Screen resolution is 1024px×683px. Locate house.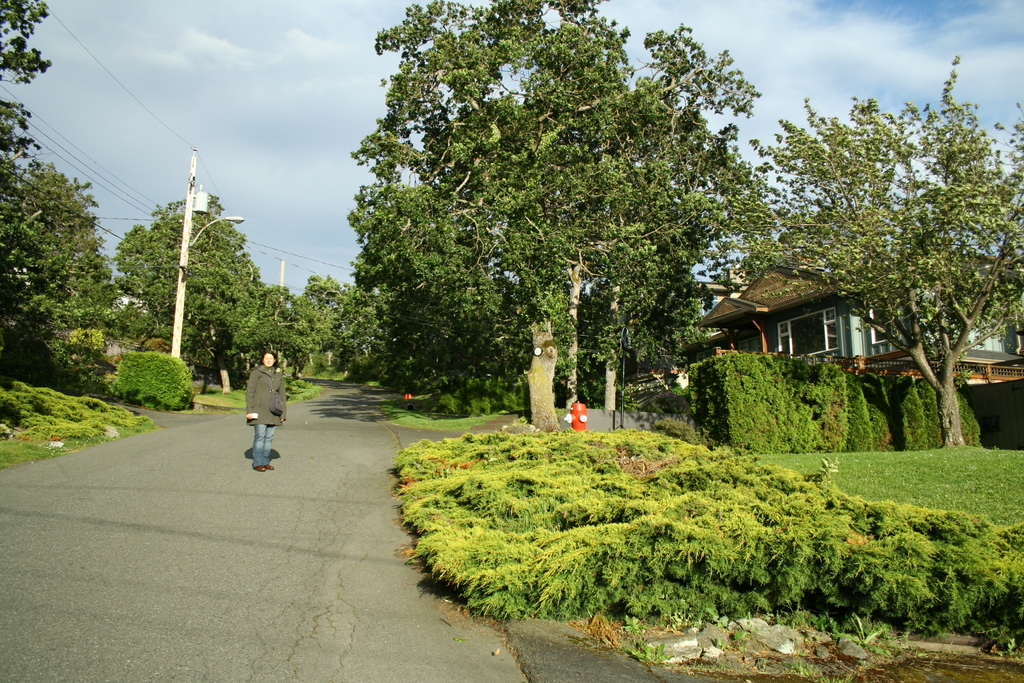
[673, 229, 970, 418].
